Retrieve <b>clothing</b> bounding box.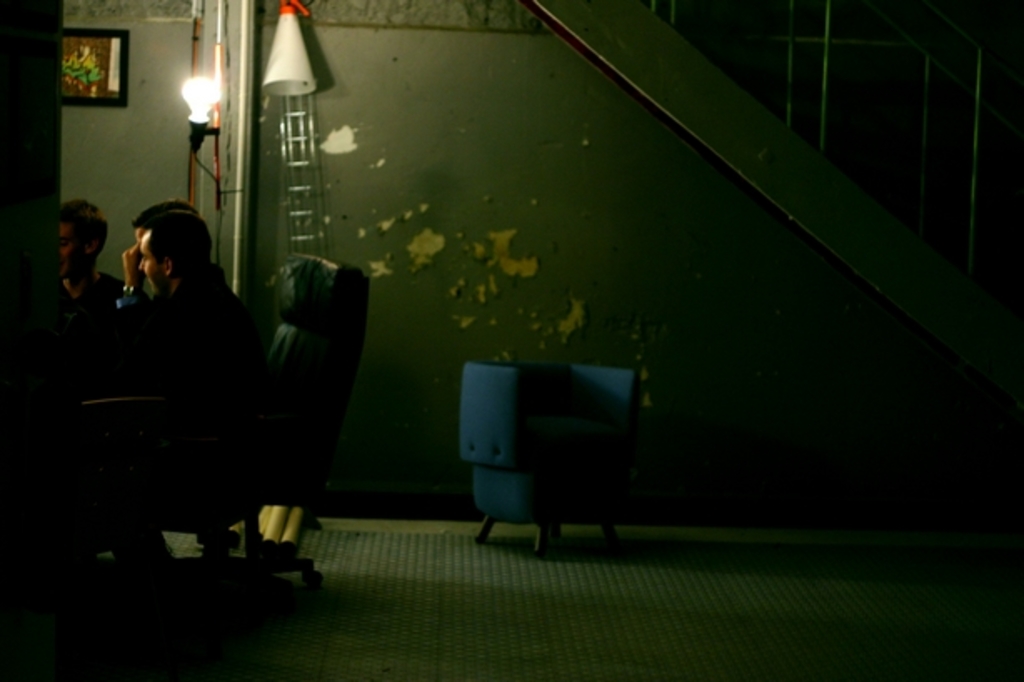
Bounding box: 58,270,130,369.
